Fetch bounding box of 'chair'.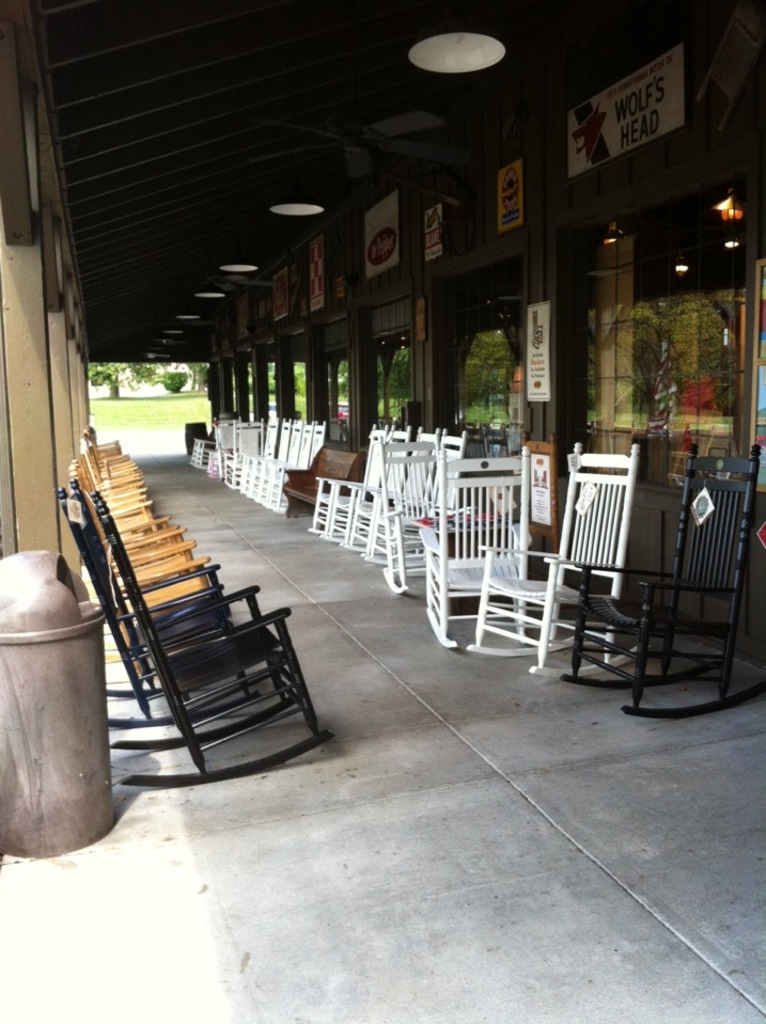
Bbox: 65:461:206:661.
